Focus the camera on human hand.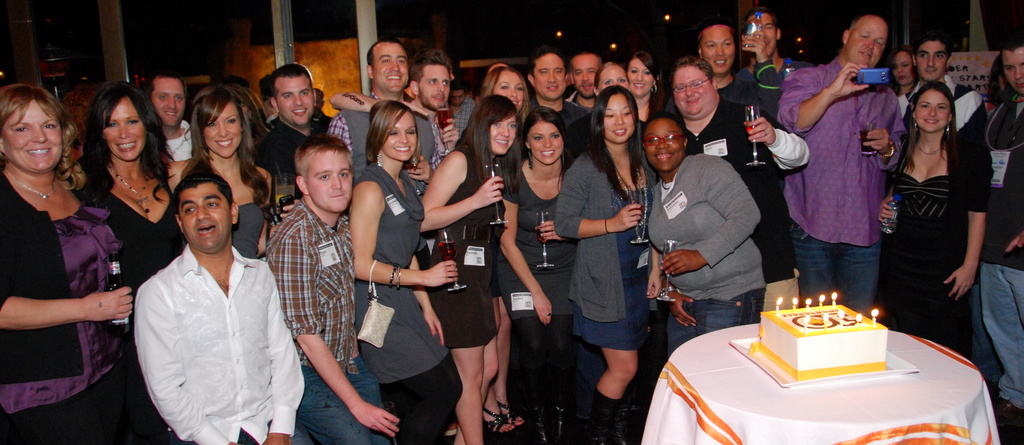
Focus region: 279:197:301:223.
